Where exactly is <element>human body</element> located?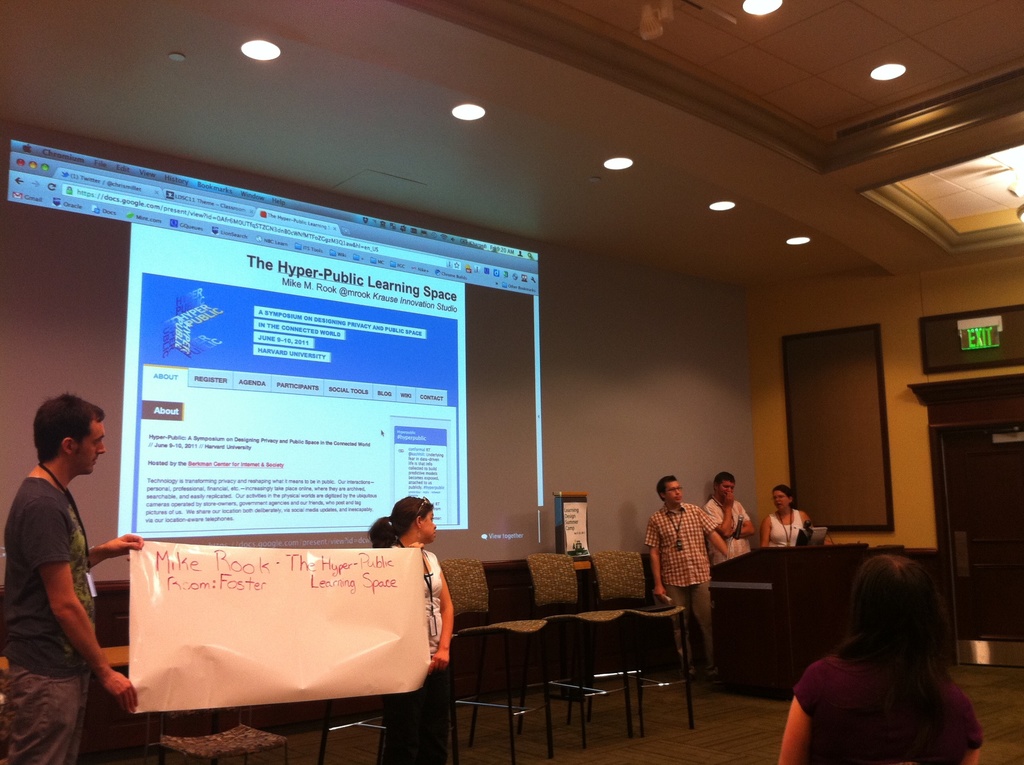
Its bounding box is pyautogui.locateOnScreen(776, 654, 983, 764).
